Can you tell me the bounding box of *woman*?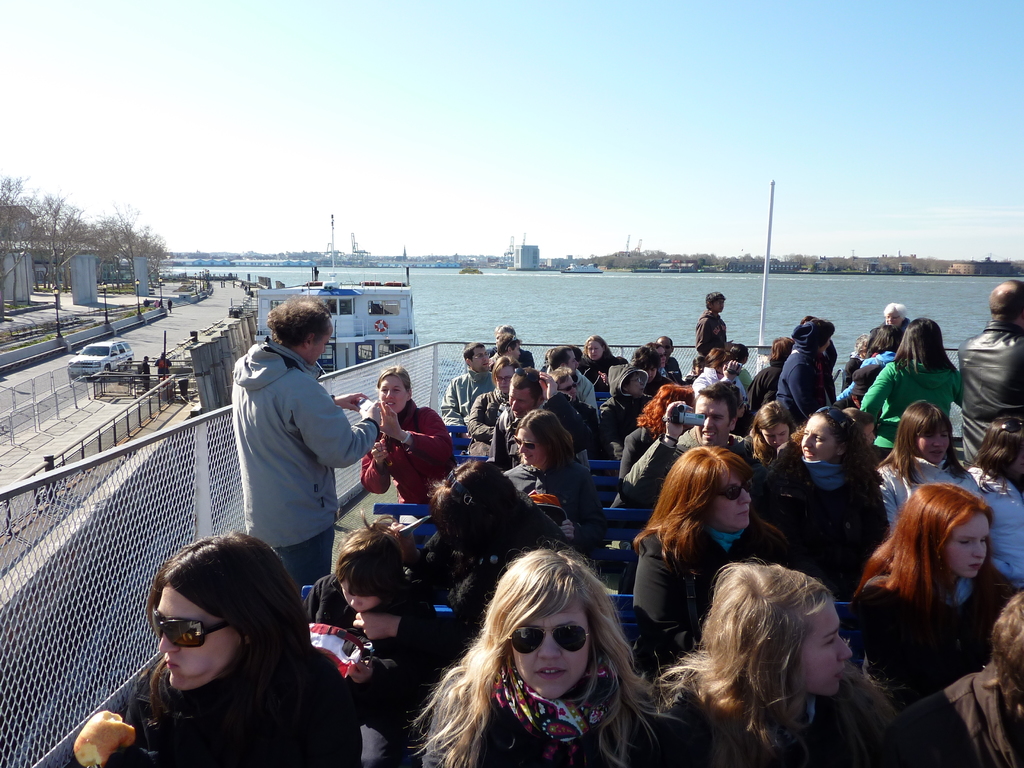
[838,475,1023,708].
